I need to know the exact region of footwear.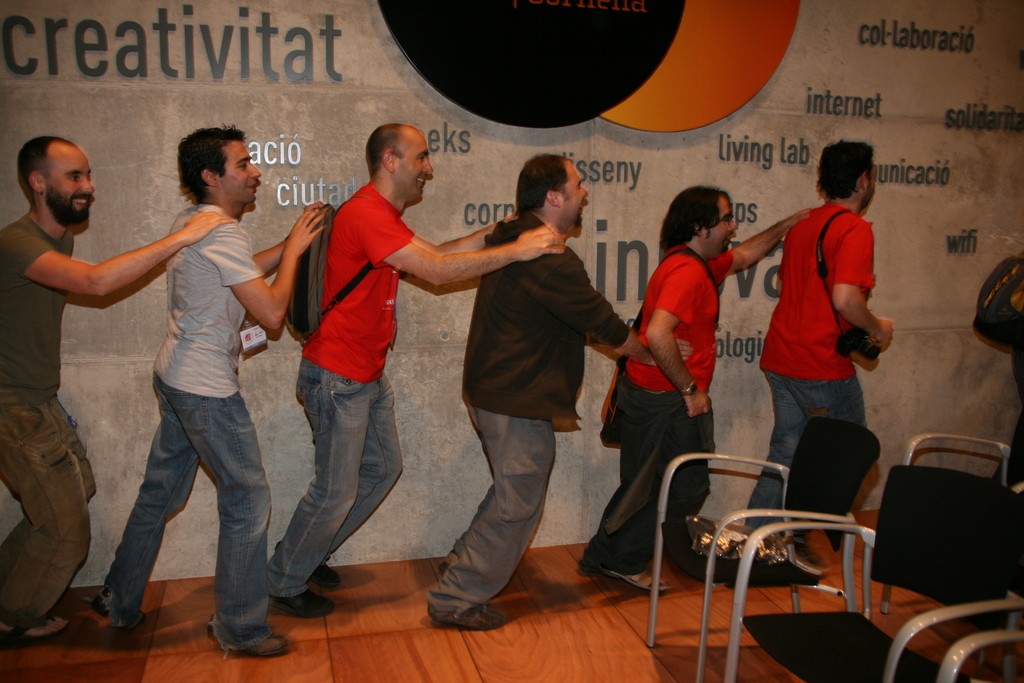
Region: [left=12, top=611, right=70, bottom=643].
